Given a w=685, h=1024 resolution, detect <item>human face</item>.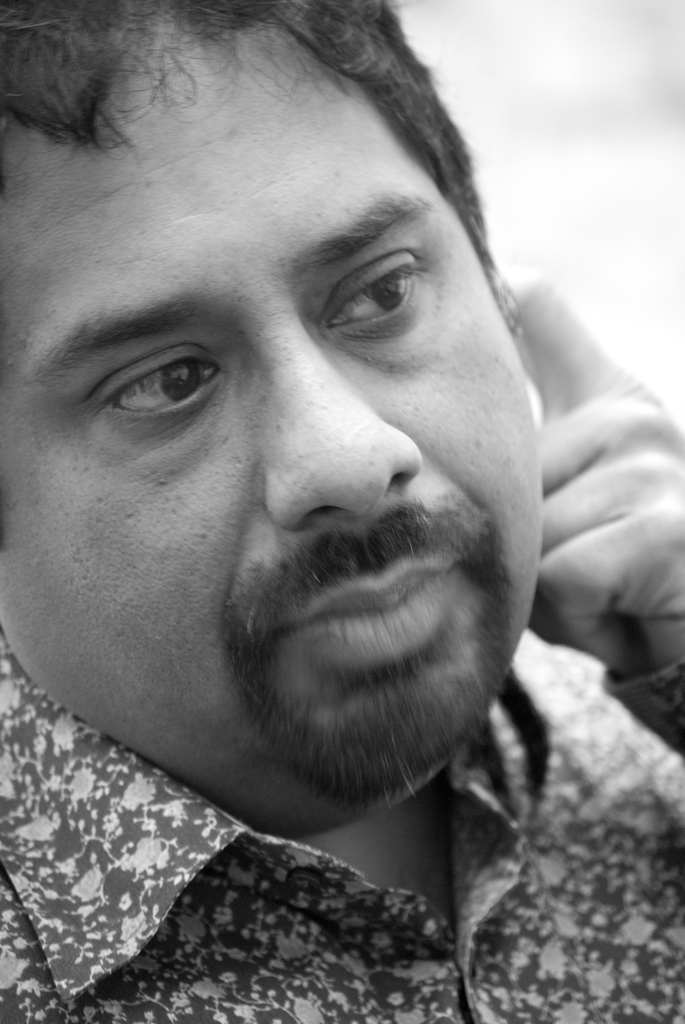
select_region(0, 35, 543, 834).
